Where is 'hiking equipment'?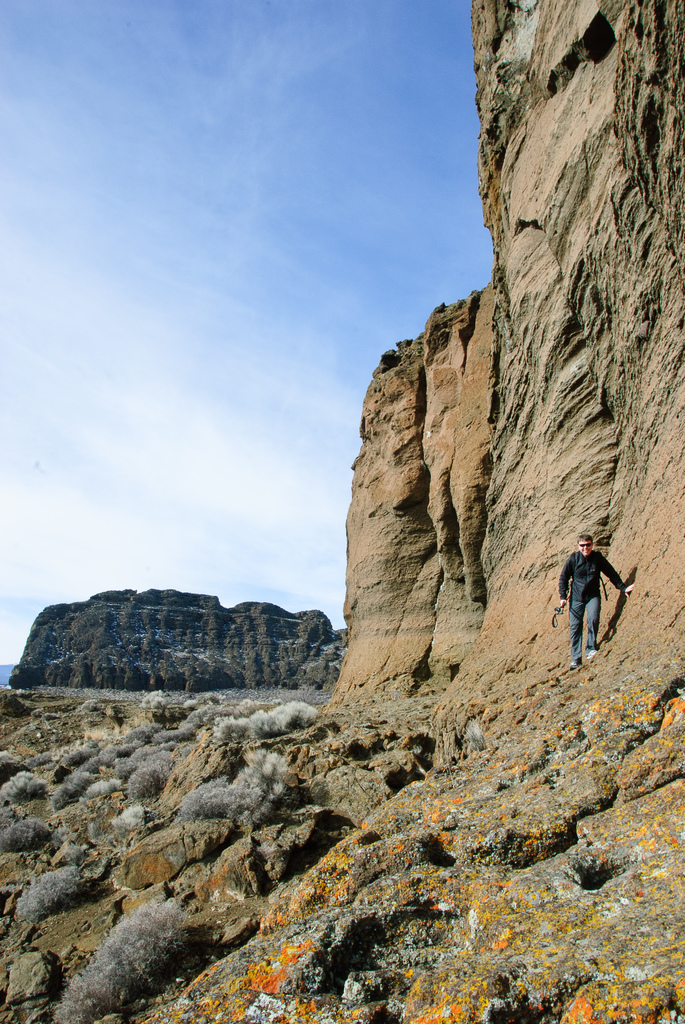
<bbox>549, 603, 568, 624</bbox>.
